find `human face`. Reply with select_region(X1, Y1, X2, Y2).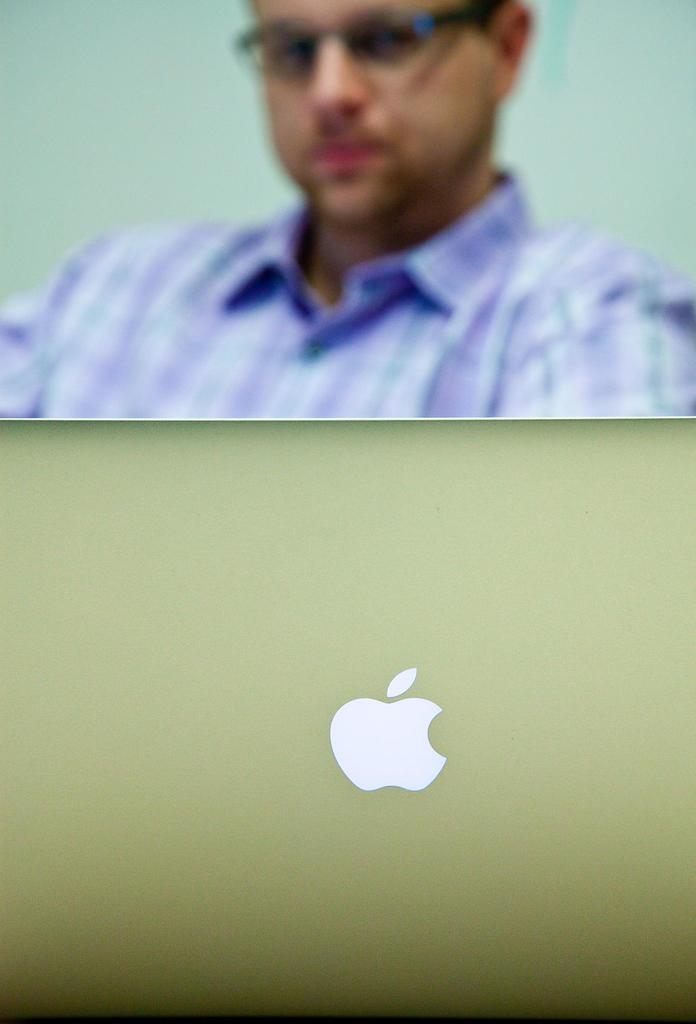
select_region(265, 0, 506, 218).
